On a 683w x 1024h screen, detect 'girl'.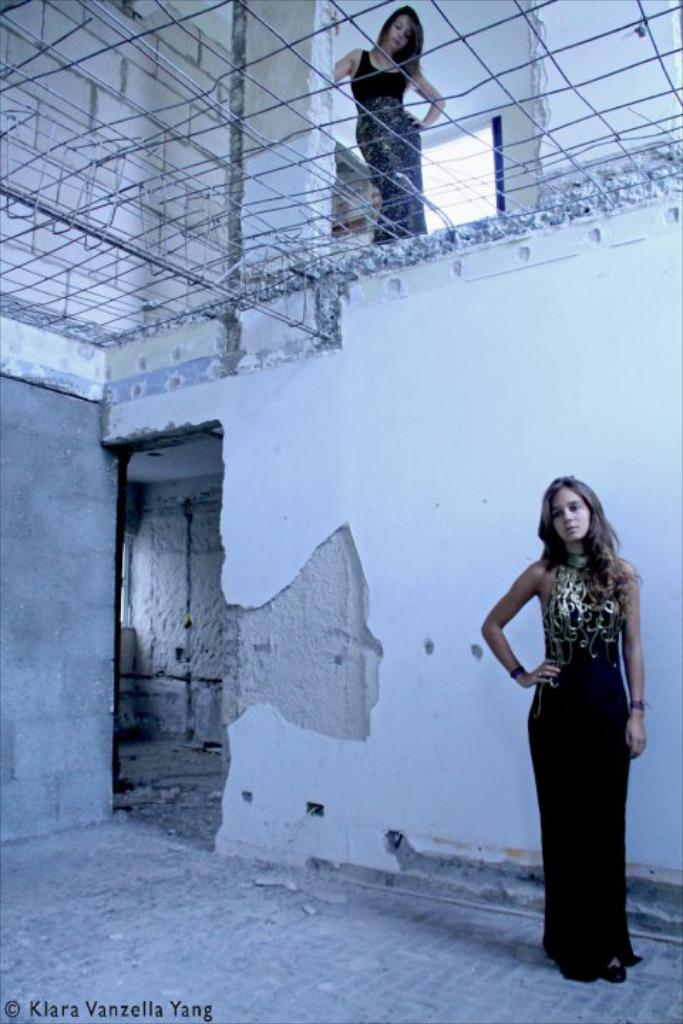
[330, 9, 451, 253].
